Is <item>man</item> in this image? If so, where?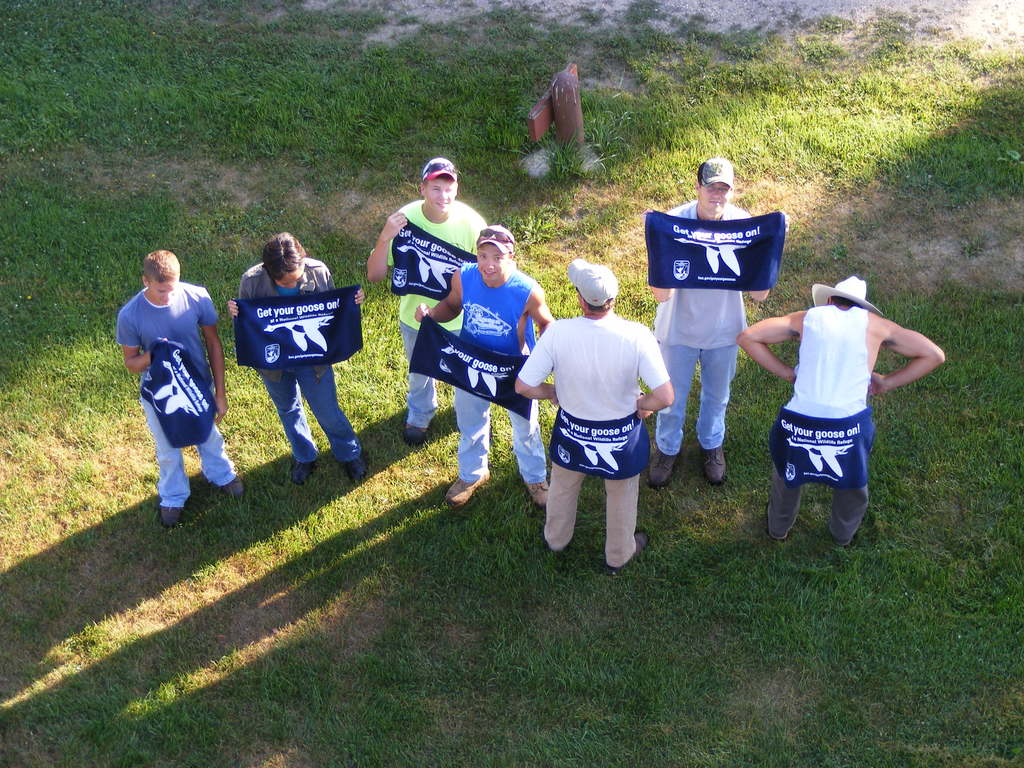
Yes, at bbox=[230, 228, 366, 483].
